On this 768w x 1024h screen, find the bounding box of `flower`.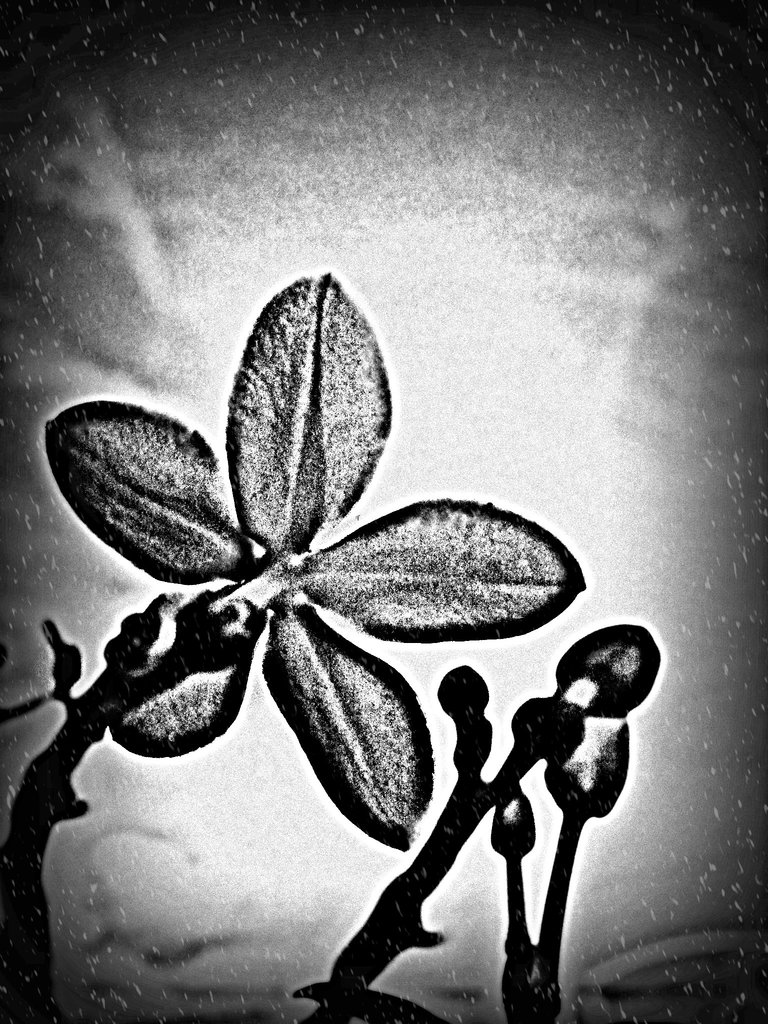
Bounding box: locate(42, 271, 585, 853).
